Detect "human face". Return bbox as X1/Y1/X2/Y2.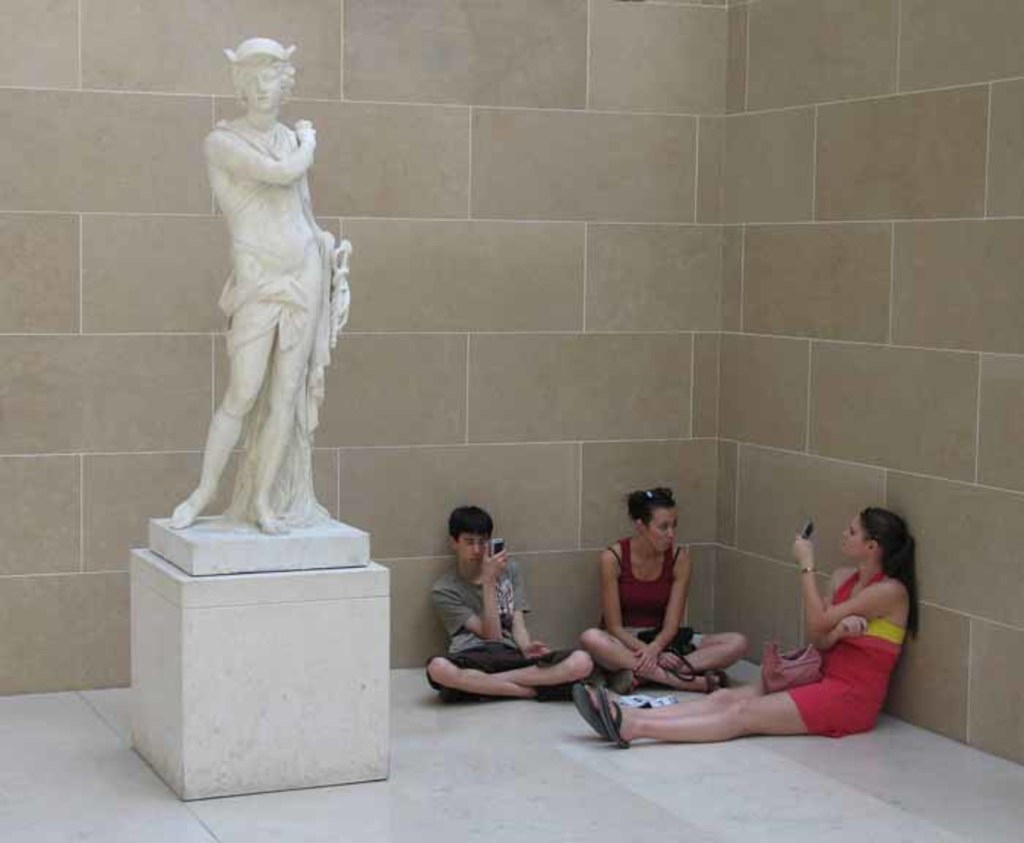
241/67/282/114.
